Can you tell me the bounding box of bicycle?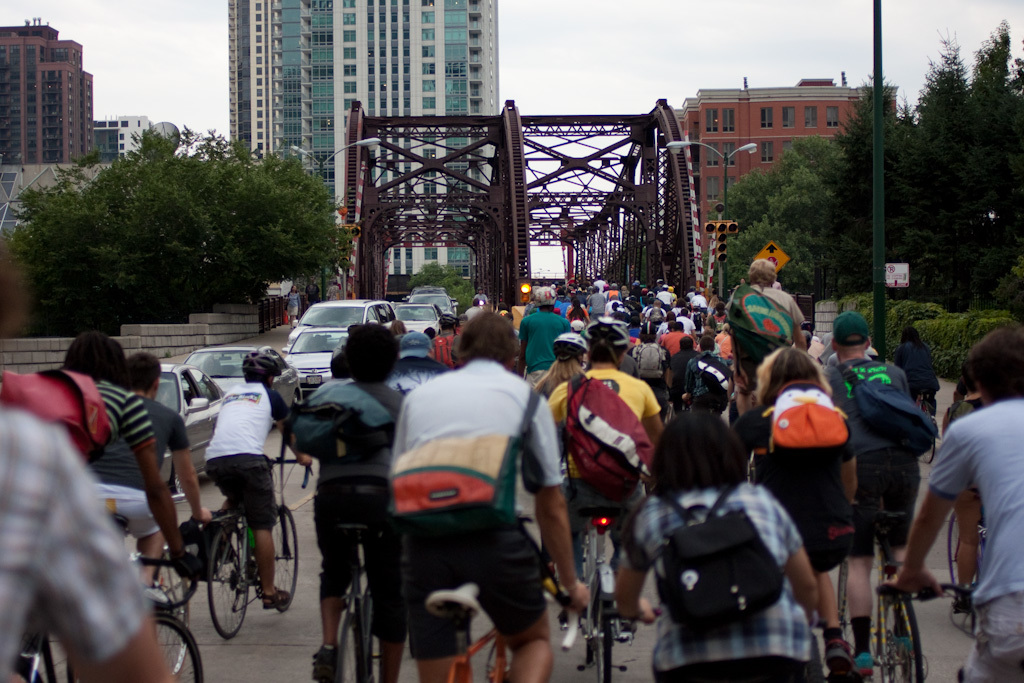
x1=416, y1=578, x2=572, y2=682.
